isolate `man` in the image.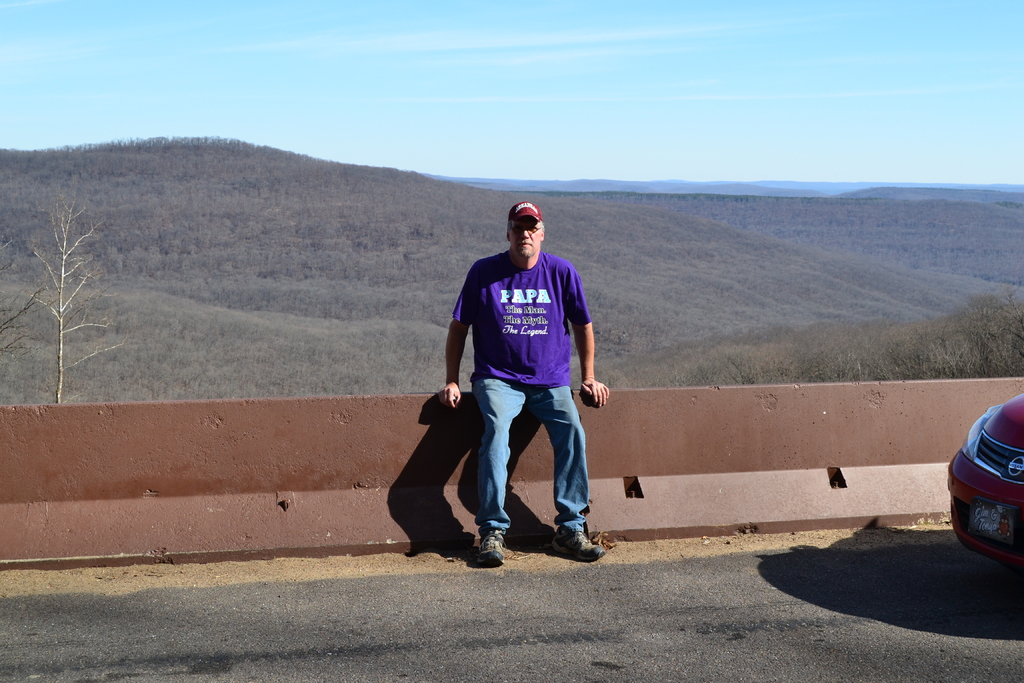
Isolated region: [429,202,609,571].
